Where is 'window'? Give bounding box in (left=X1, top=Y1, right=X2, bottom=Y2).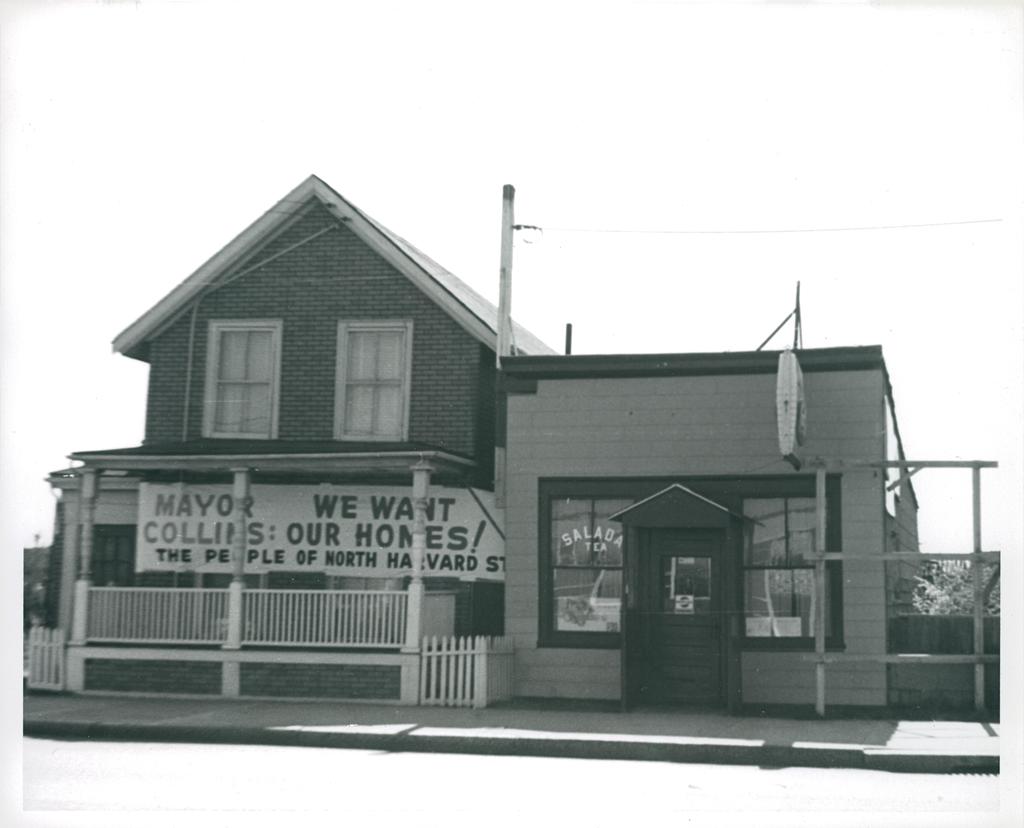
(left=323, top=319, right=419, bottom=441).
